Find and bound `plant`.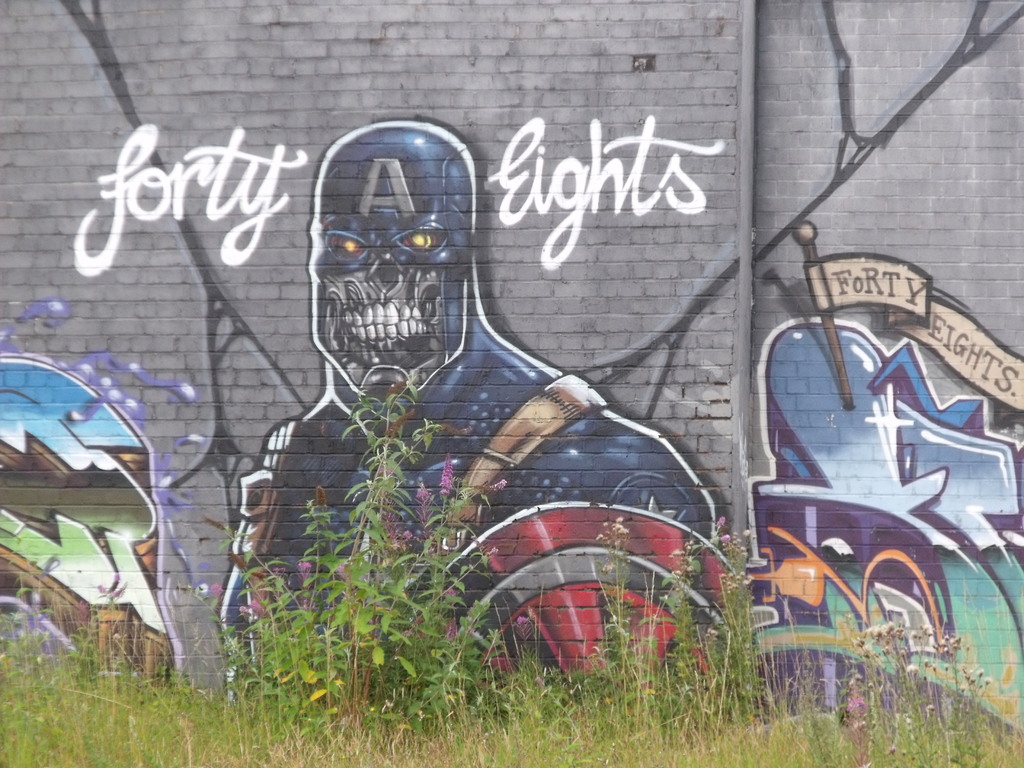
Bound: select_region(543, 506, 1023, 765).
